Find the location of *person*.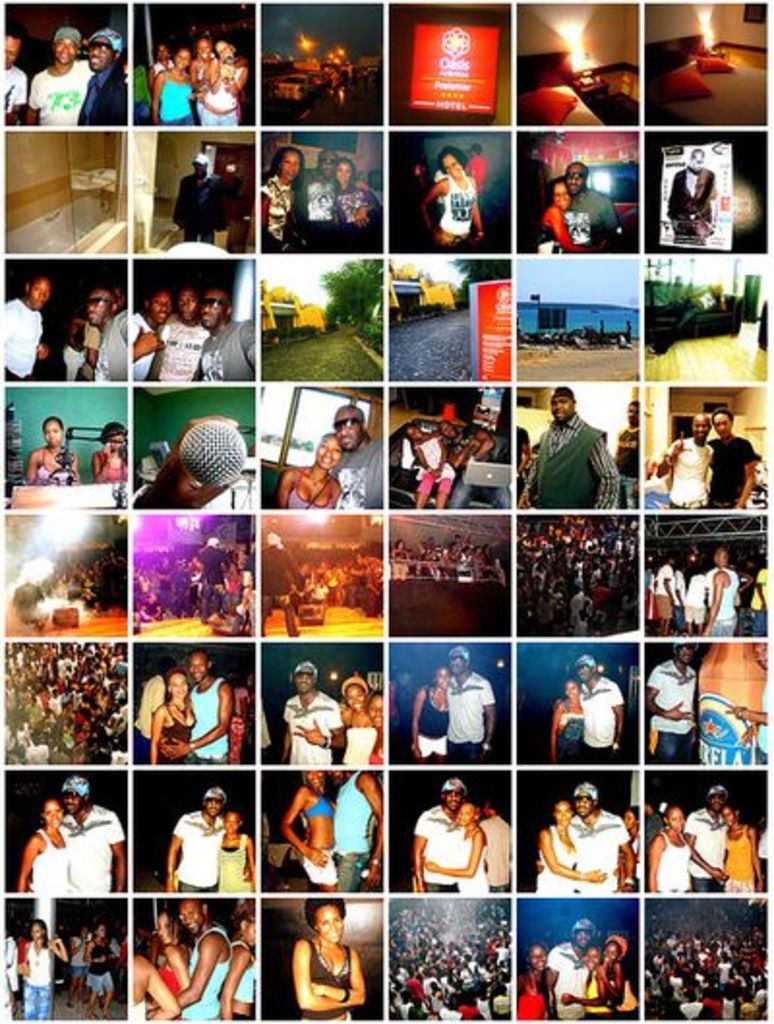
Location: BBox(327, 391, 383, 519).
